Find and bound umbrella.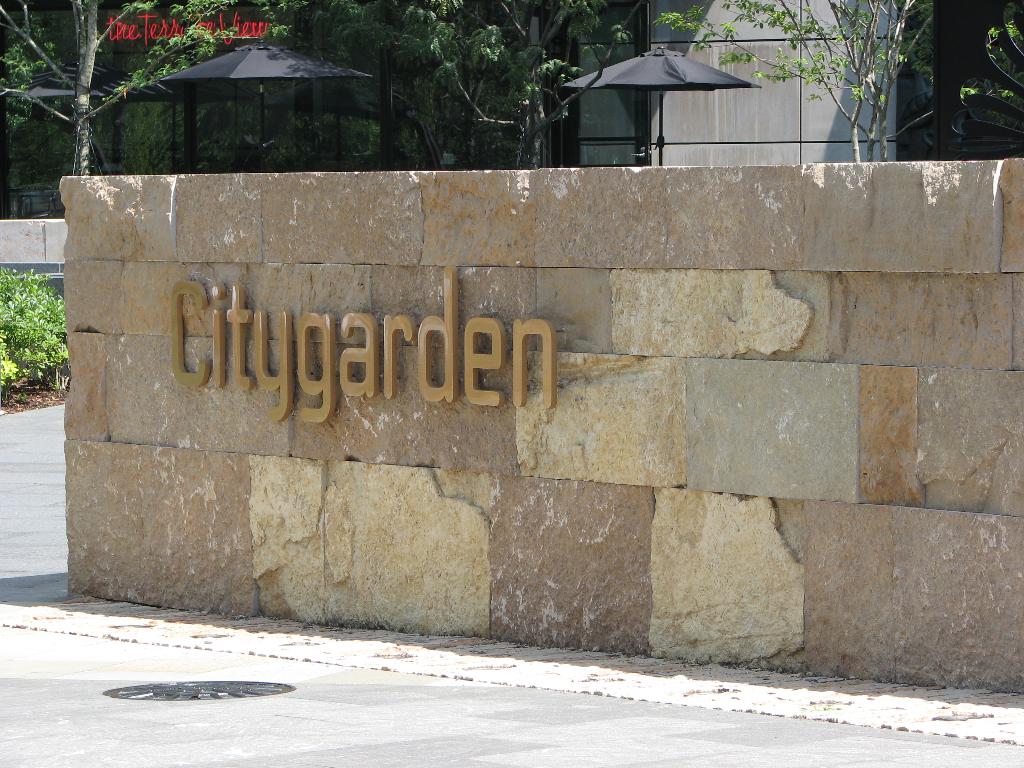
Bound: (5, 58, 172, 173).
